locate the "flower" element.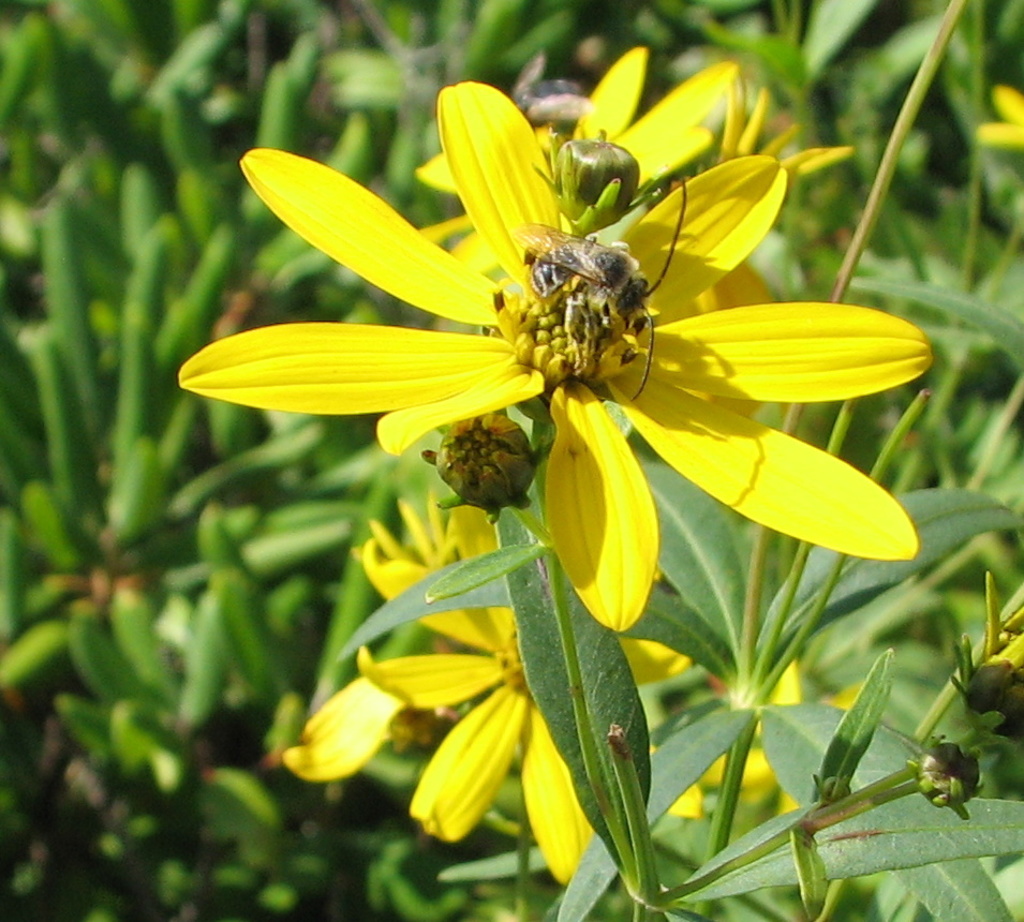
Element bbox: BBox(179, 79, 929, 634).
